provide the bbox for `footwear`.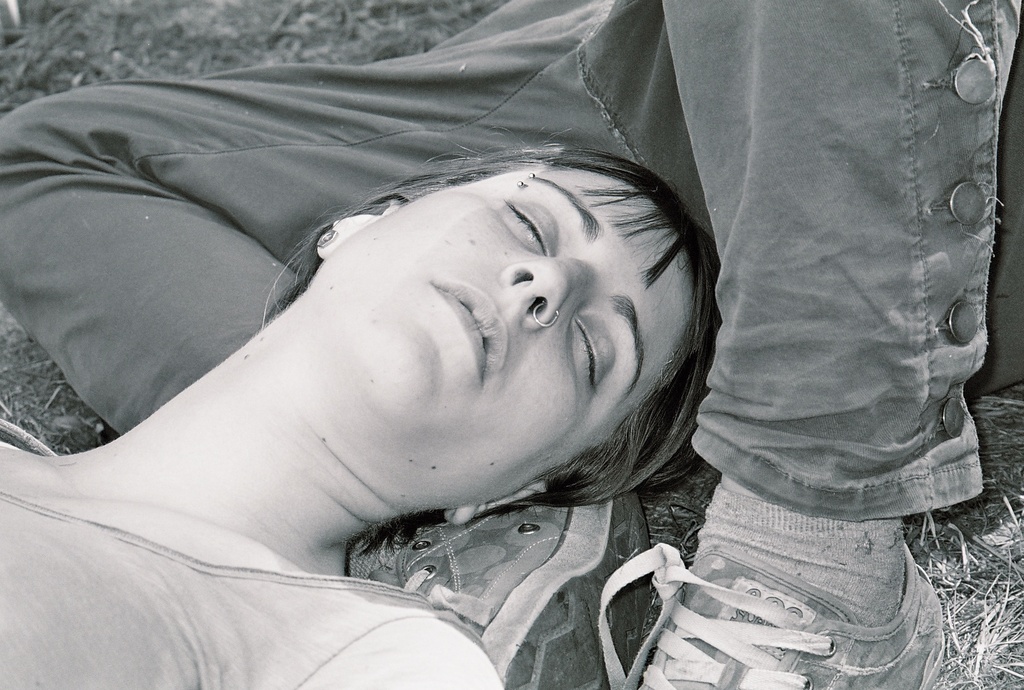
<region>349, 490, 657, 689</region>.
